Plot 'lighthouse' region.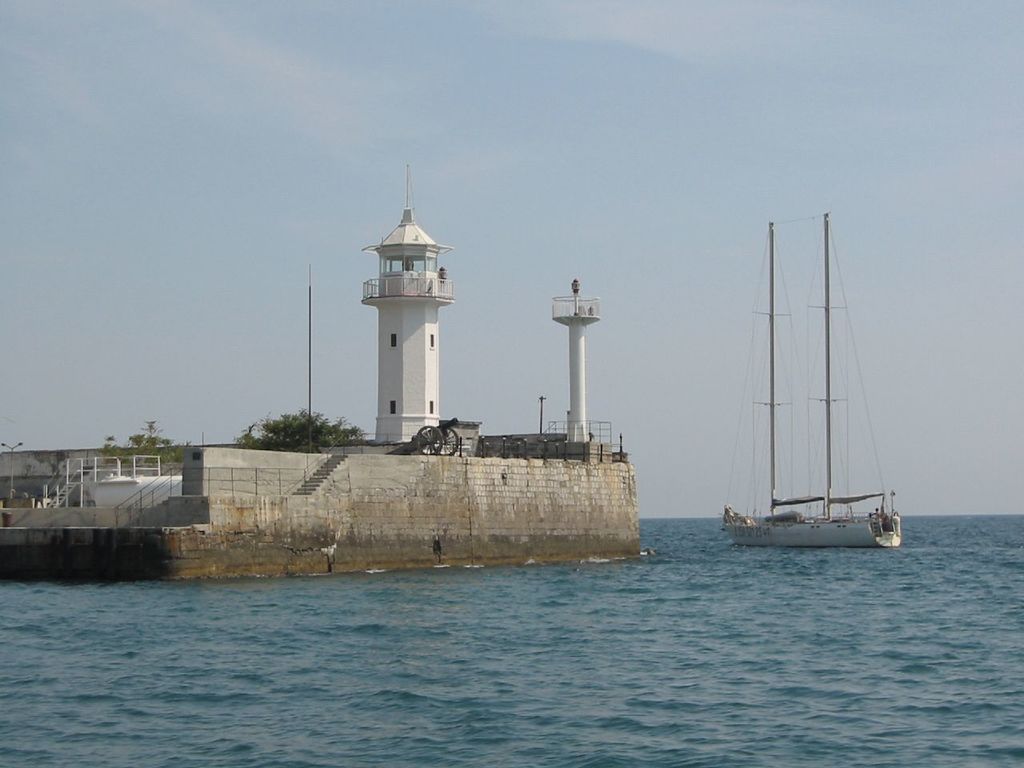
Plotted at box=[317, 198, 488, 458].
